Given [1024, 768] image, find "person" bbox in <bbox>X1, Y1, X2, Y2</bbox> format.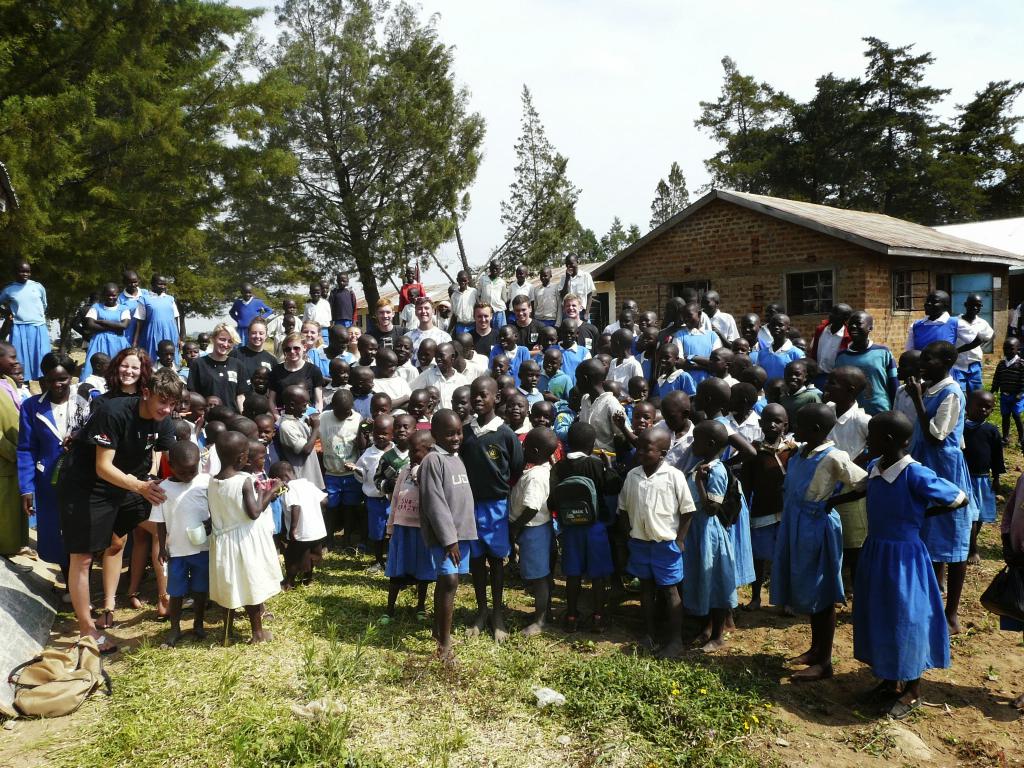
<bbox>810, 303, 854, 369</bbox>.
